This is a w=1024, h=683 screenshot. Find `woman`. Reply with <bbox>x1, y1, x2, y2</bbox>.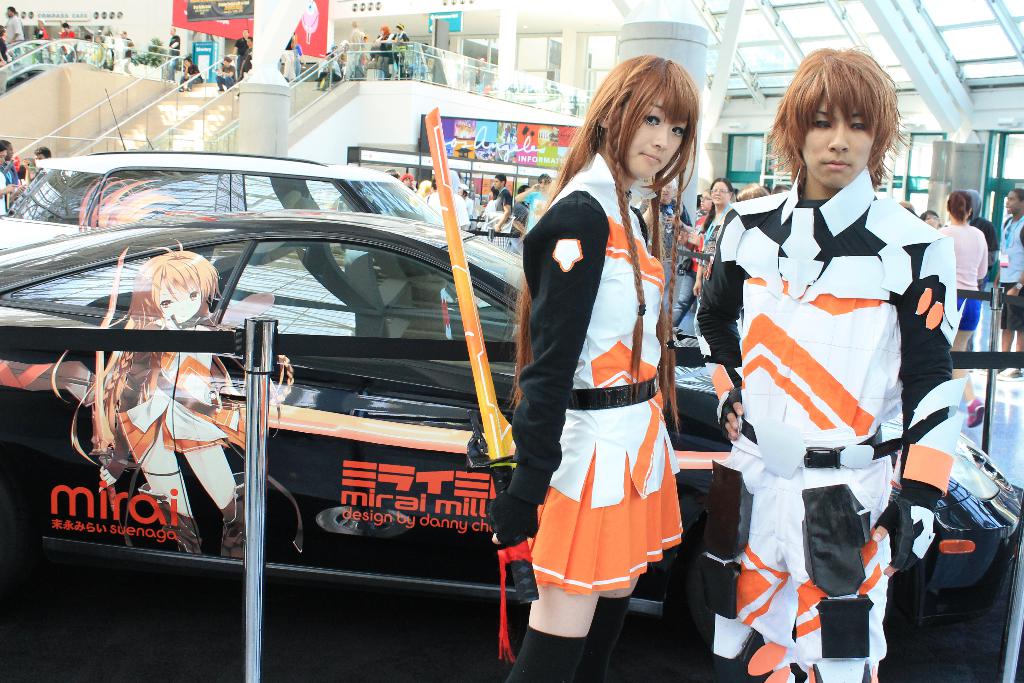
<bbox>666, 49, 1023, 682</bbox>.
